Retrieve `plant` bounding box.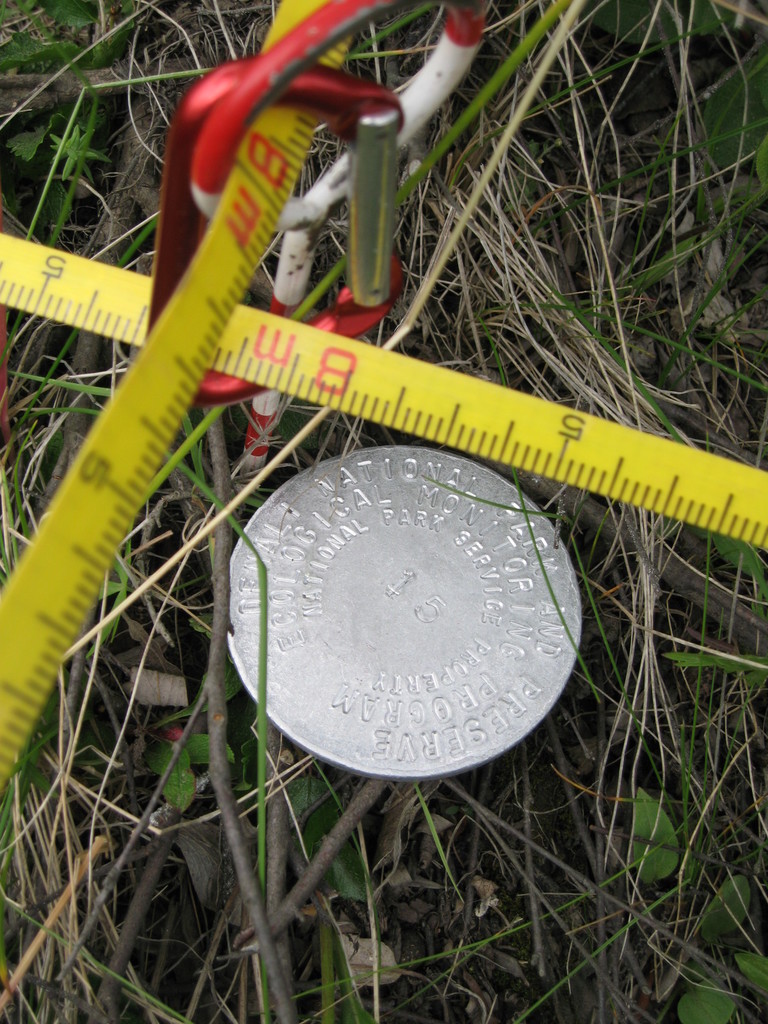
Bounding box: pyautogui.locateOnScreen(666, 922, 767, 1023).
